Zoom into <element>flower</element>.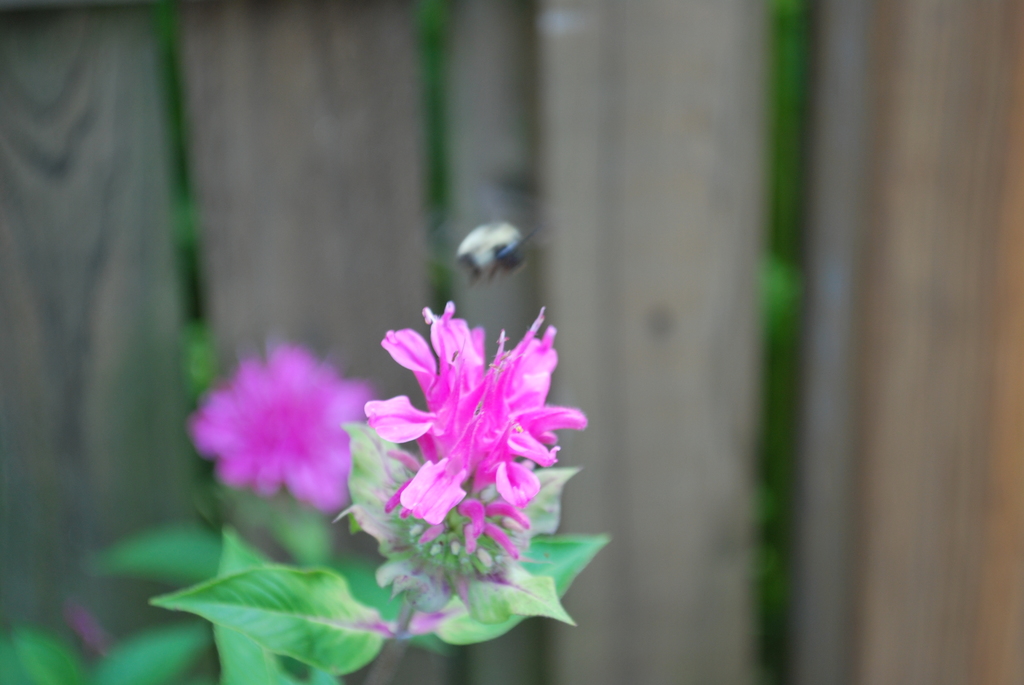
Zoom target: bbox=[195, 341, 378, 505].
